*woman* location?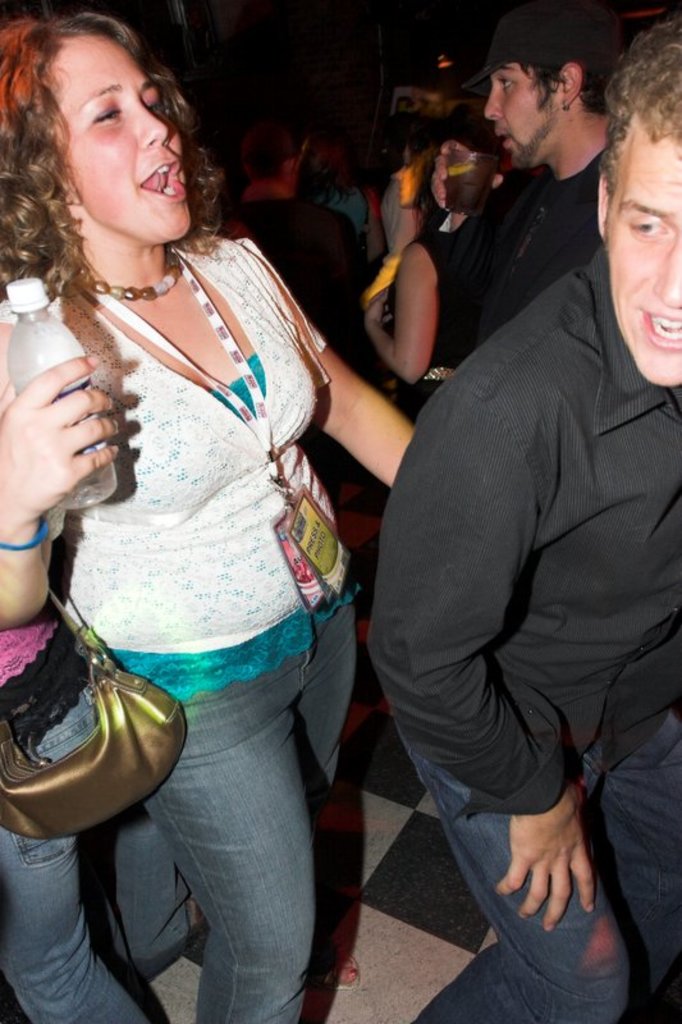
(left=3, top=13, right=352, bottom=1021)
